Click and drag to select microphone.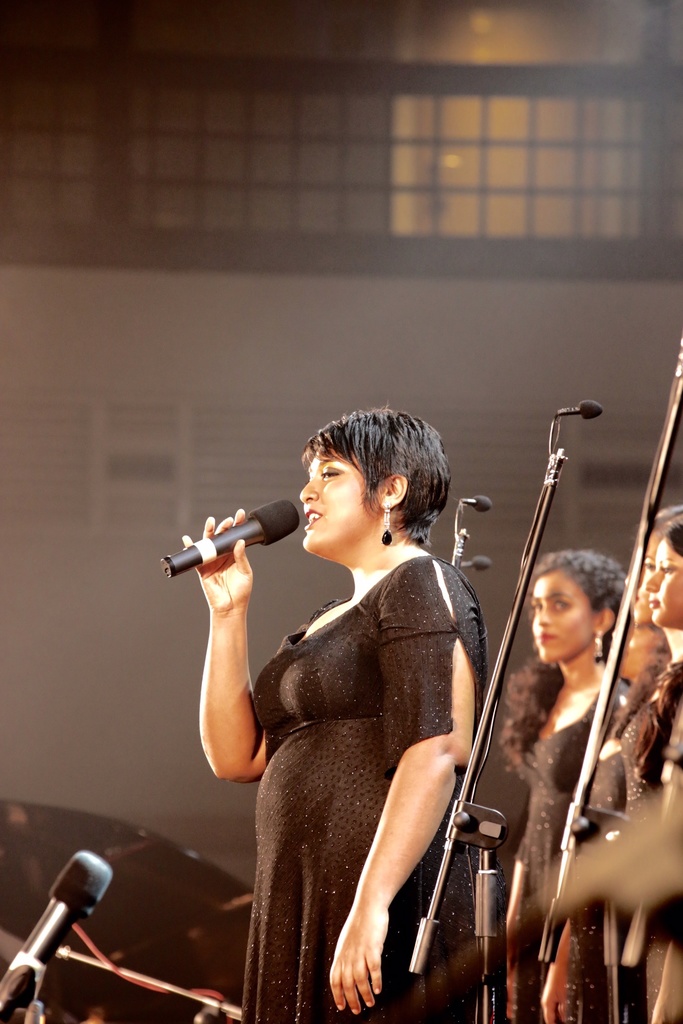
Selection: select_region(463, 494, 493, 508).
